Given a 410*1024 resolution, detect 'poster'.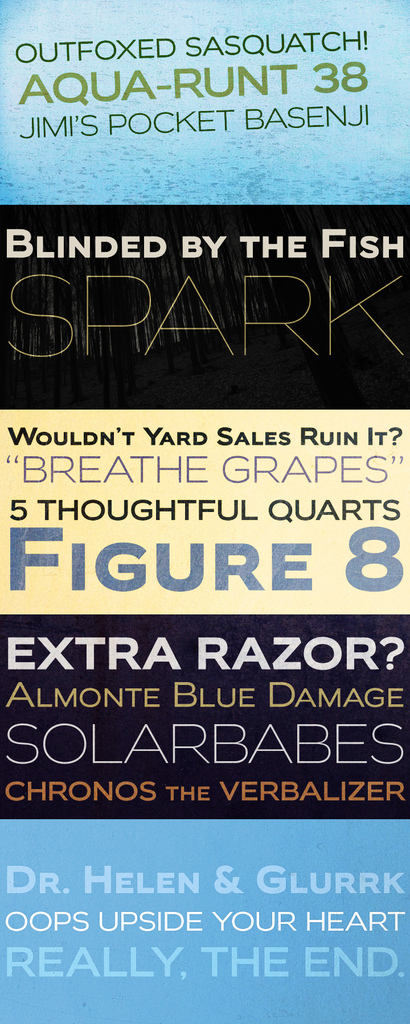
box(0, 3, 409, 1023).
